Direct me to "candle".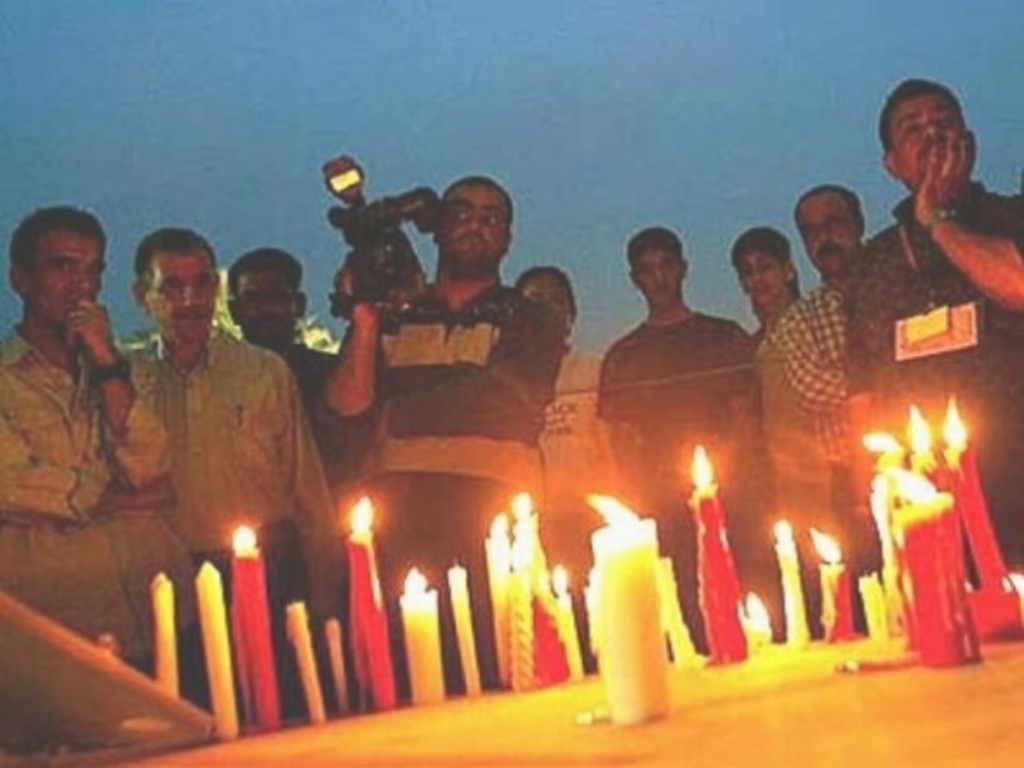
Direction: 282, 601, 327, 721.
